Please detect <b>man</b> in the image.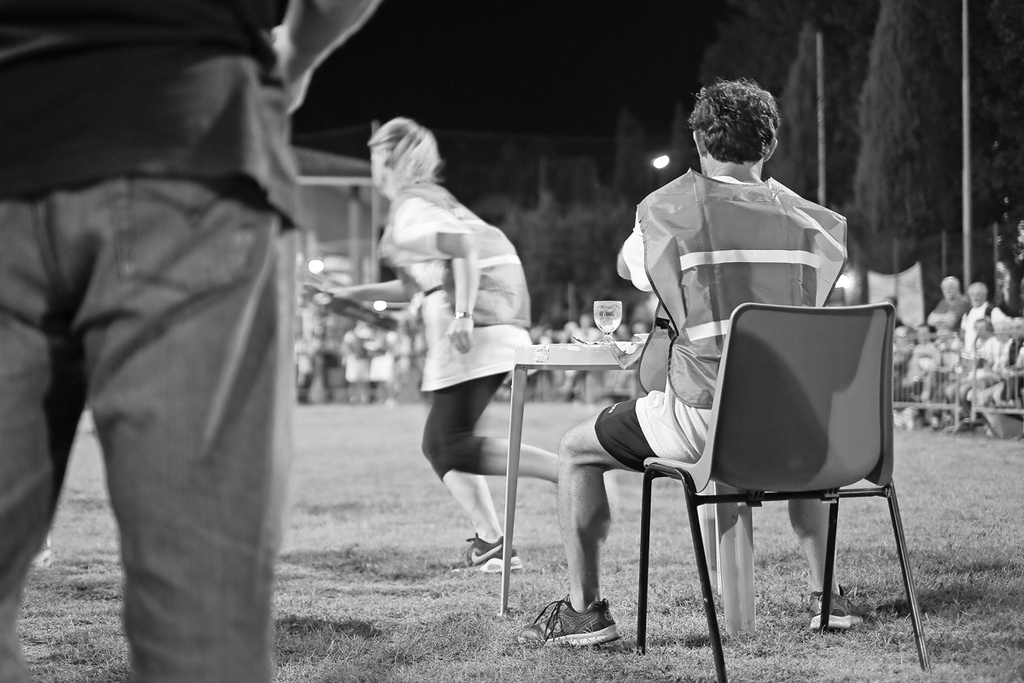
514/71/862/648.
